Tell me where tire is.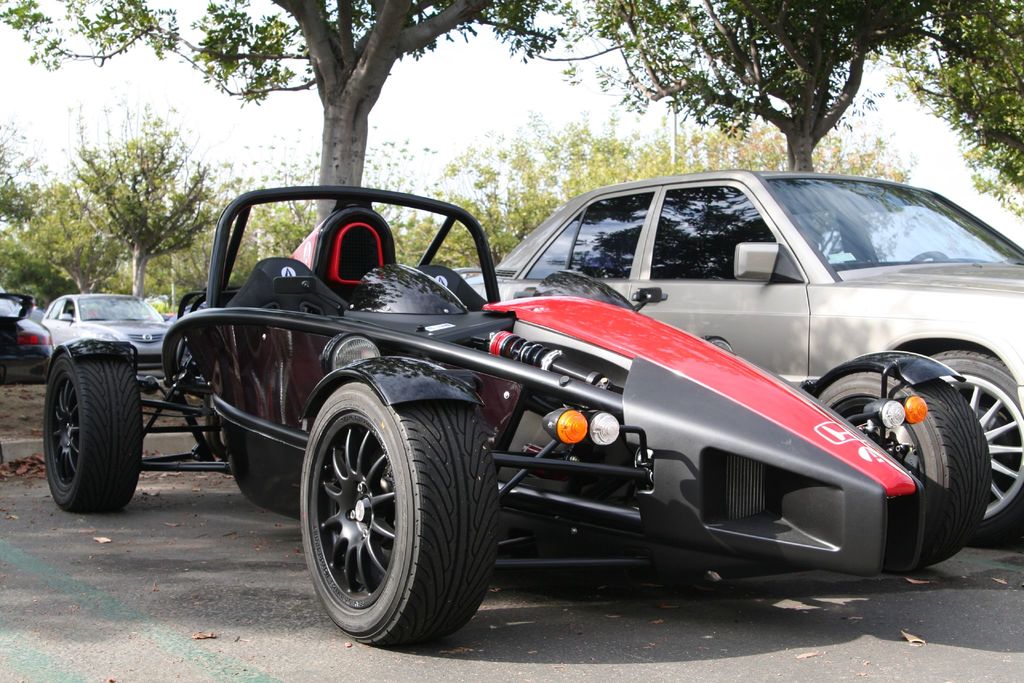
tire is at (x1=924, y1=348, x2=1023, y2=547).
